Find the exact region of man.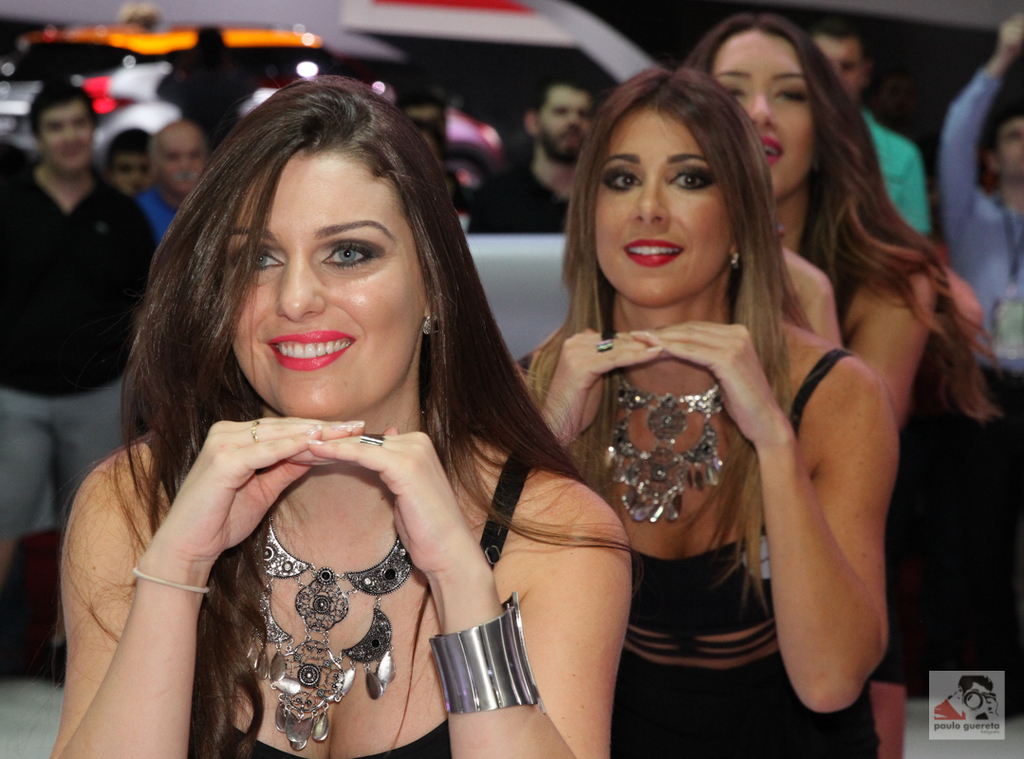
Exact region: bbox=(2, 83, 158, 666).
